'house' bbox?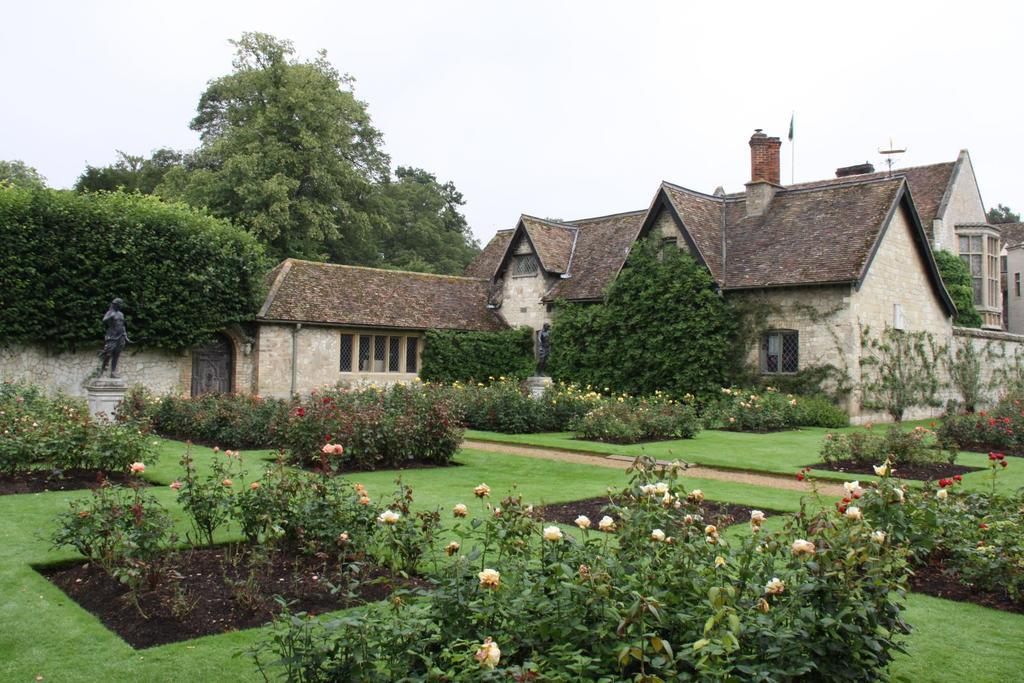
box=[831, 145, 1023, 333]
